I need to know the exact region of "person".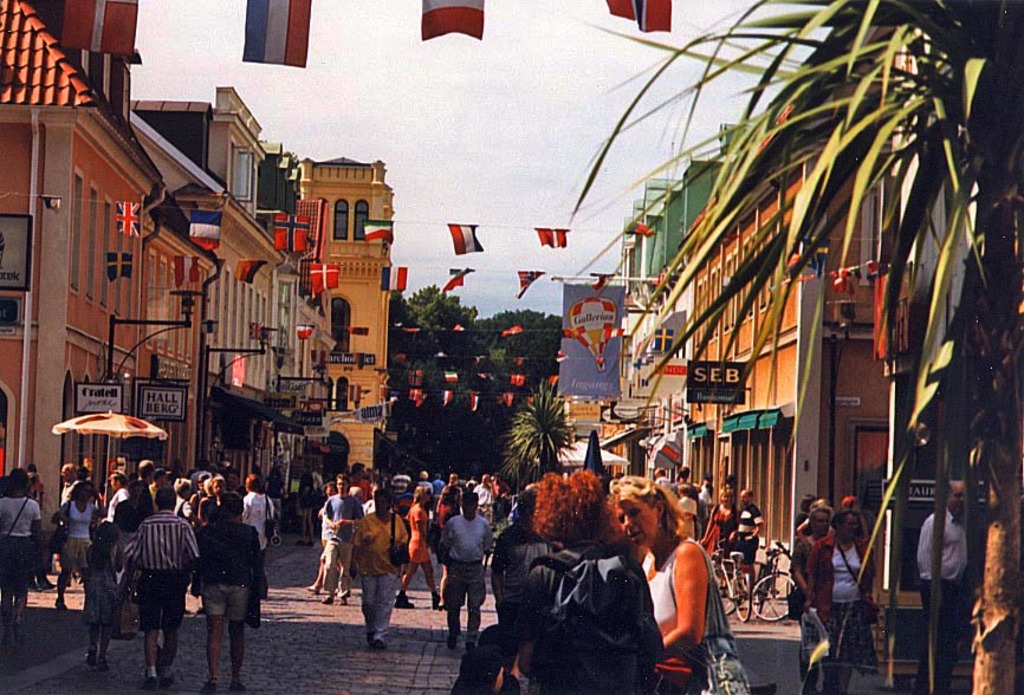
Region: [324, 465, 364, 604].
